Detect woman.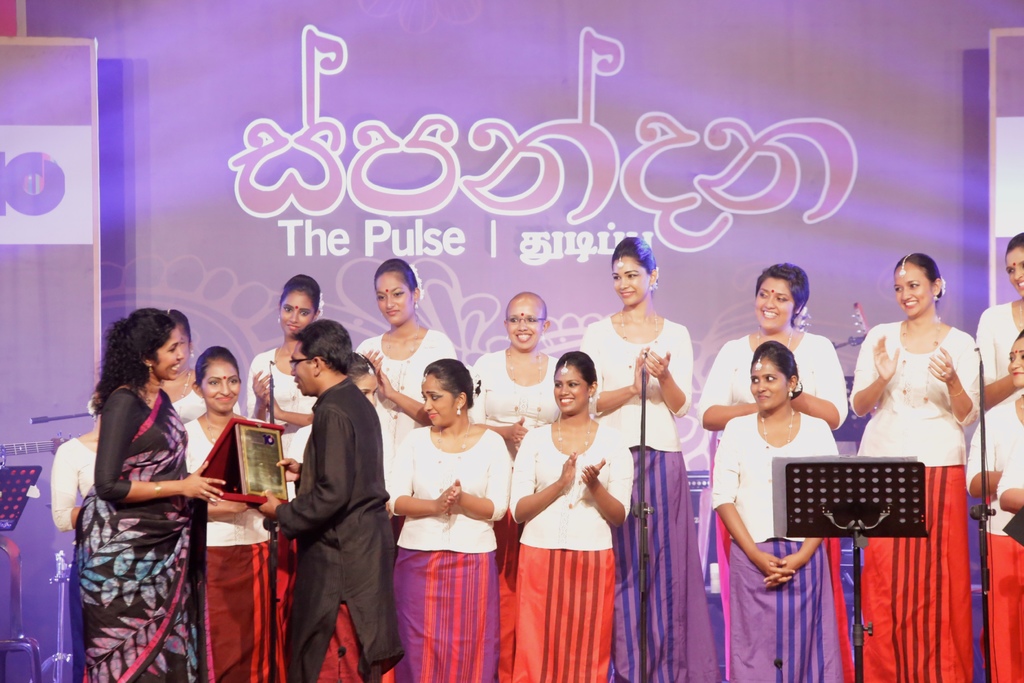
Detected at (390,356,512,682).
